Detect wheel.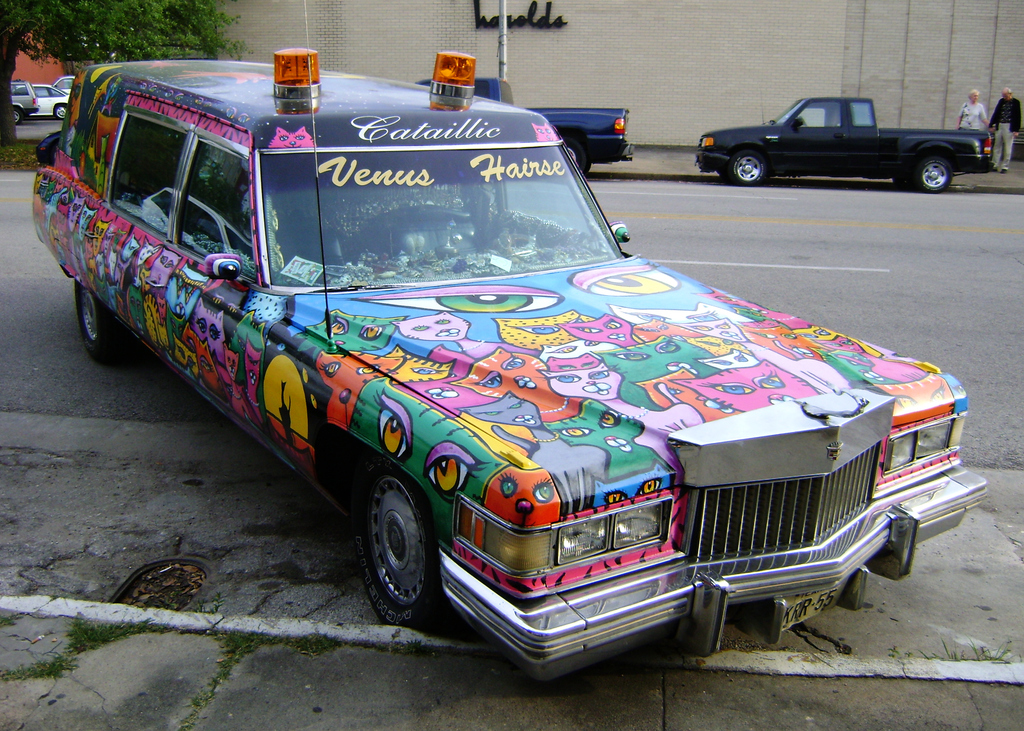
Detected at detection(8, 108, 24, 120).
